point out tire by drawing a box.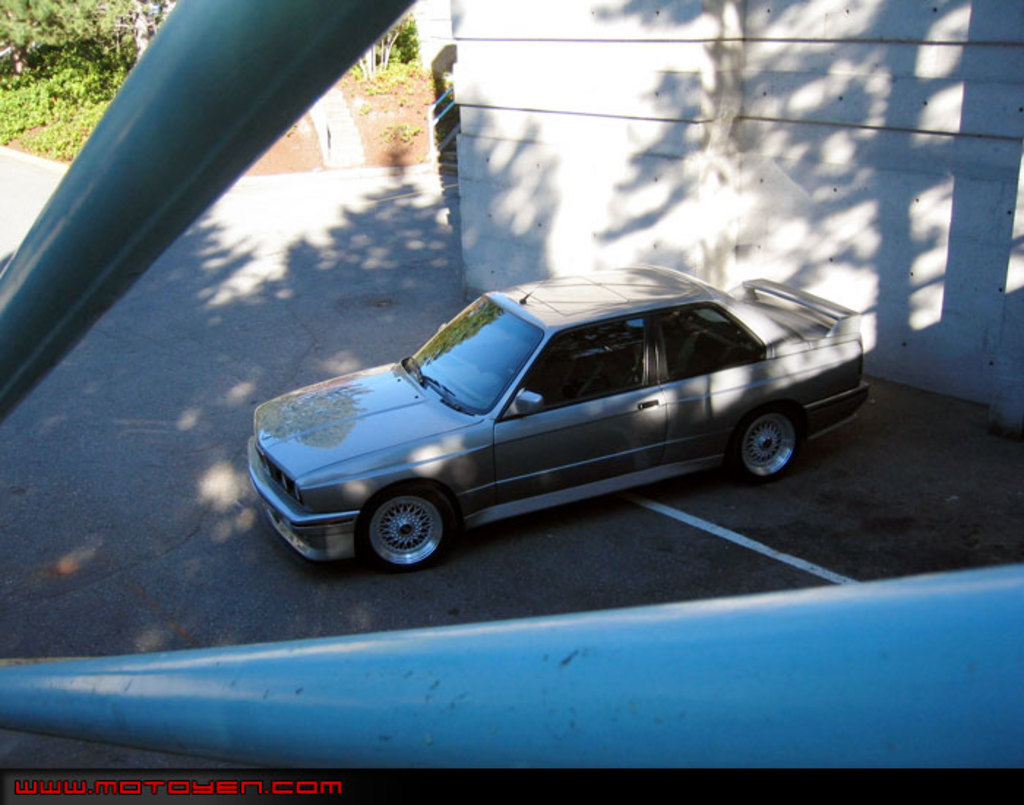
bbox=[727, 405, 803, 484].
